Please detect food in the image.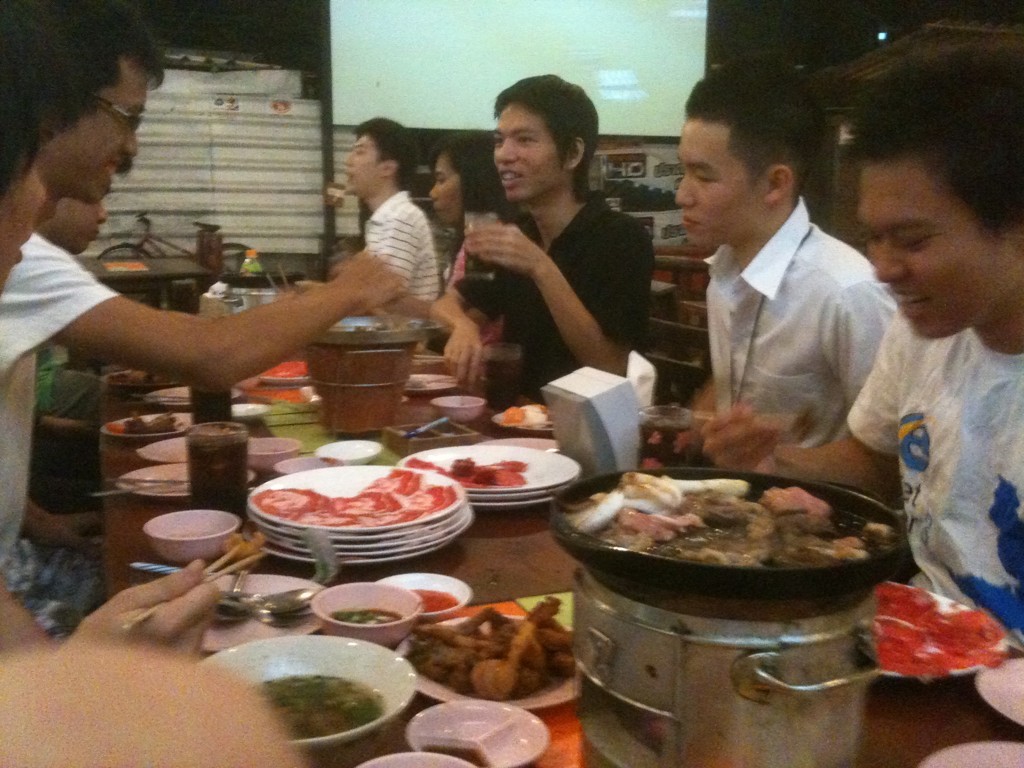
251:360:314:388.
